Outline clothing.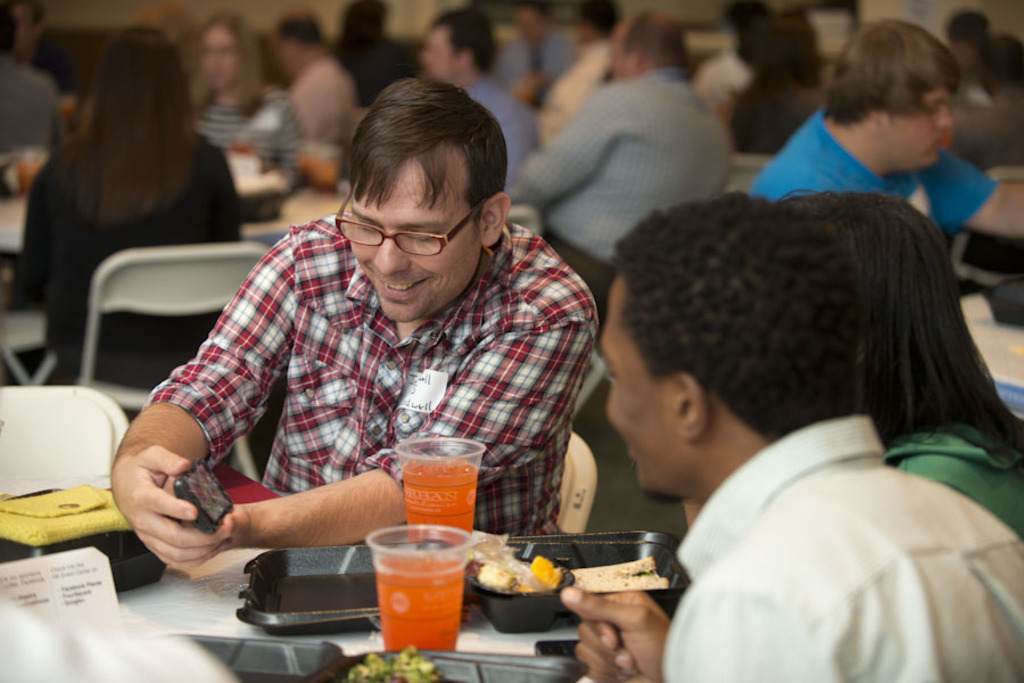
Outline: 539,48,627,132.
